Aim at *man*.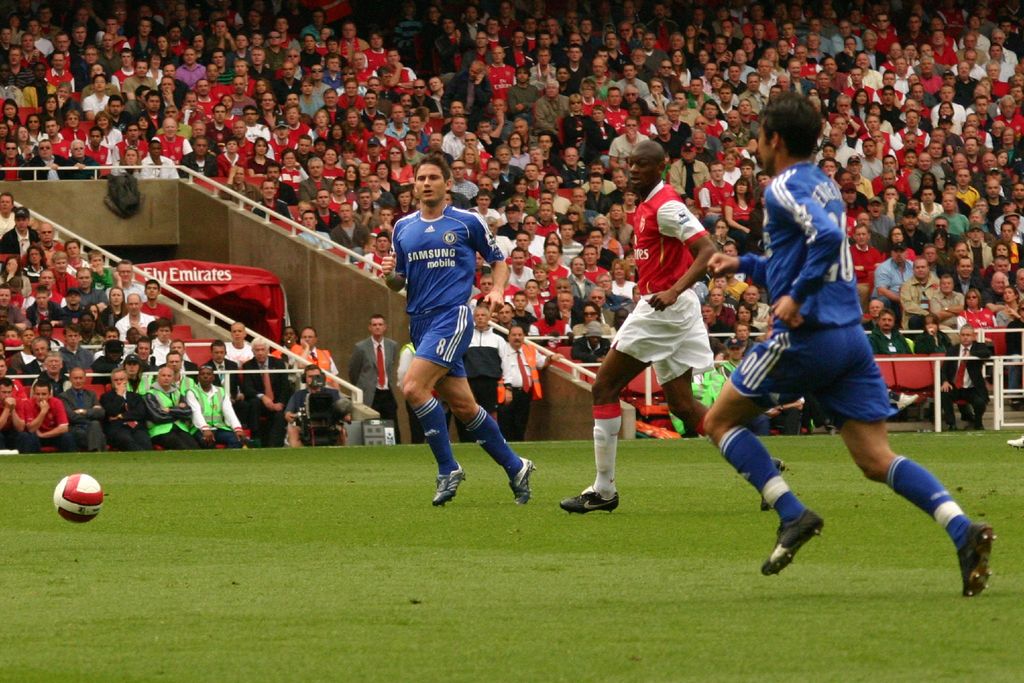
Aimed at 206 97 234 142.
